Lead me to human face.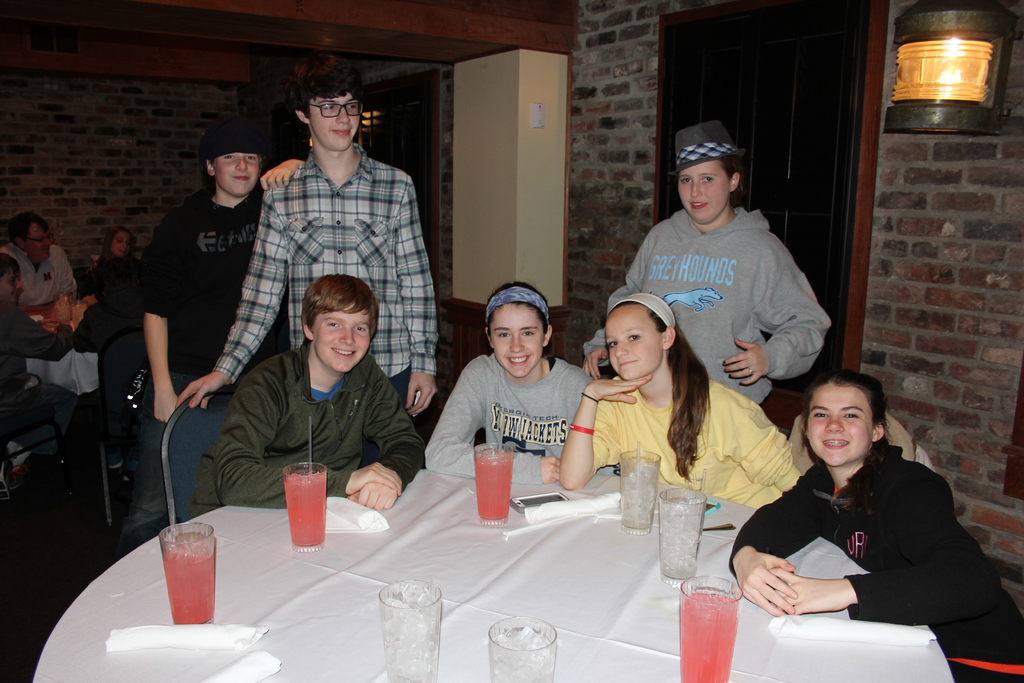
Lead to bbox=[675, 161, 729, 222].
